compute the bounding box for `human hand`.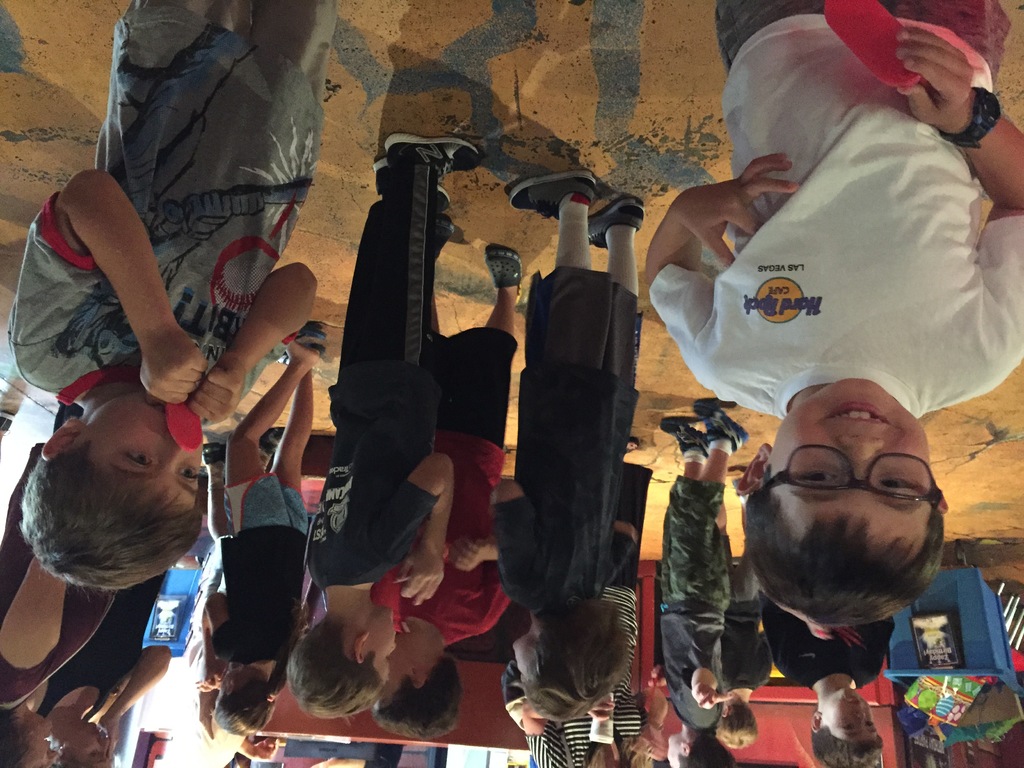
l=450, t=534, r=493, b=573.
